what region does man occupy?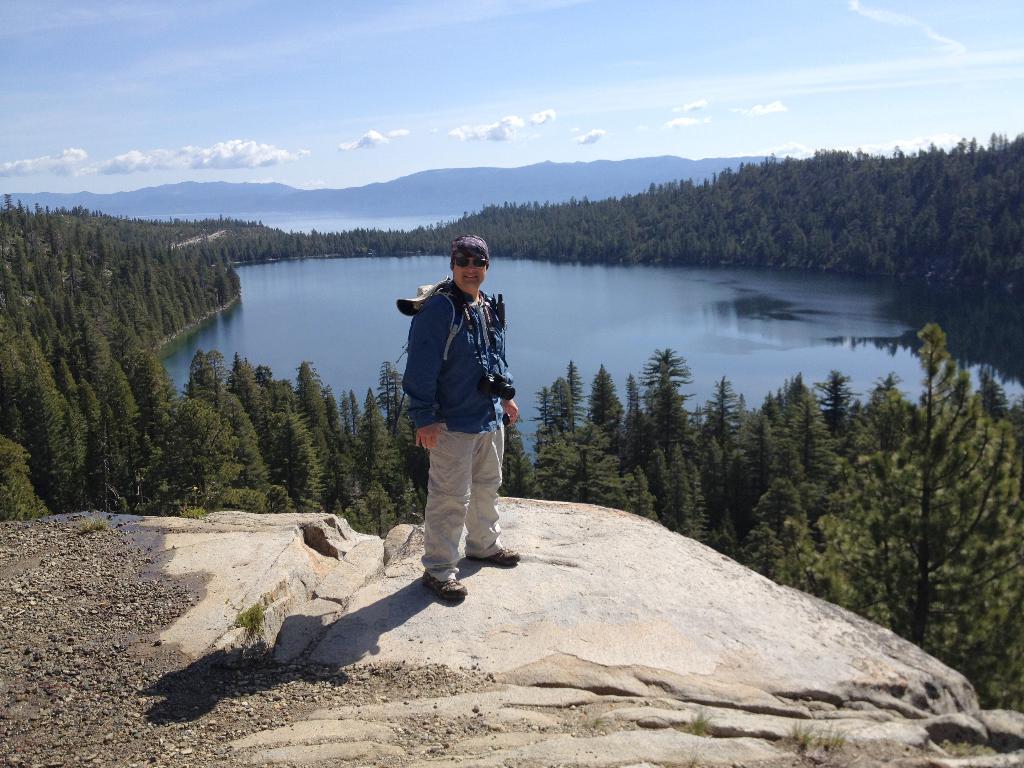
(x1=392, y1=231, x2=516, y2=616).
